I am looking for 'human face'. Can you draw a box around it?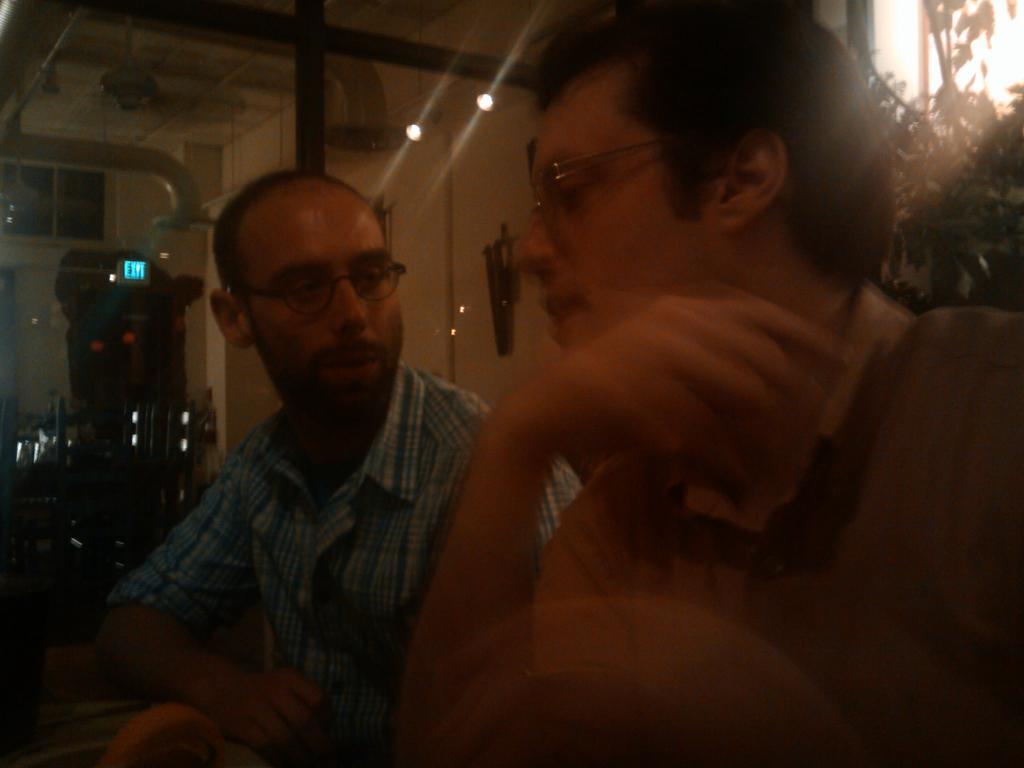
Sure, the bounding box is <bbox>506, 83, 732, 358</bbox>.
